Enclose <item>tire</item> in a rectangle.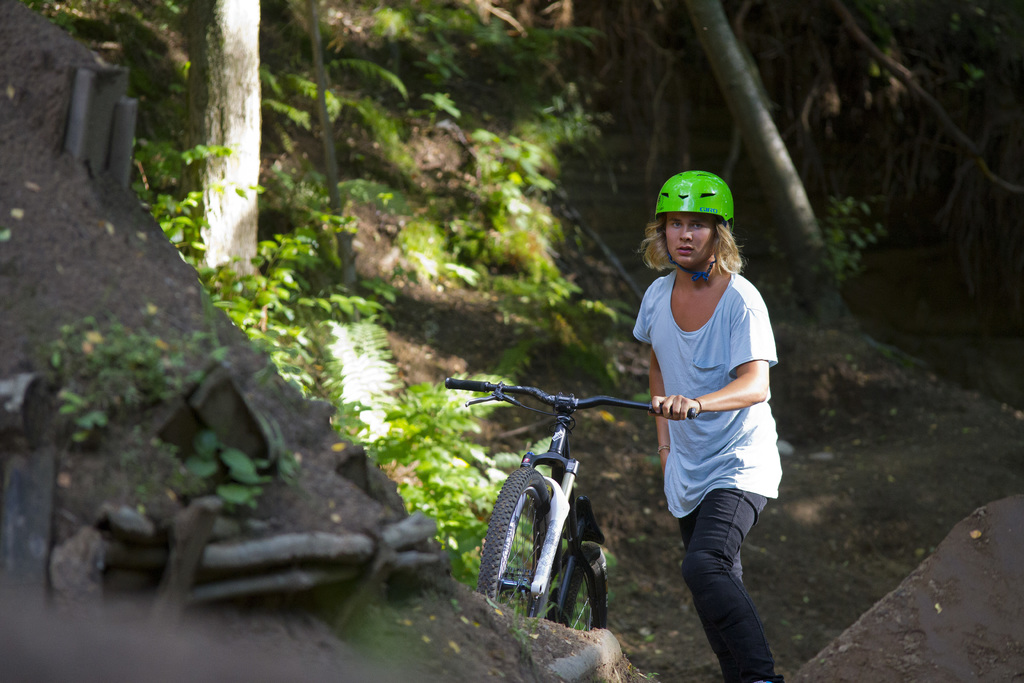
<box>499,470,578,621</box>.
